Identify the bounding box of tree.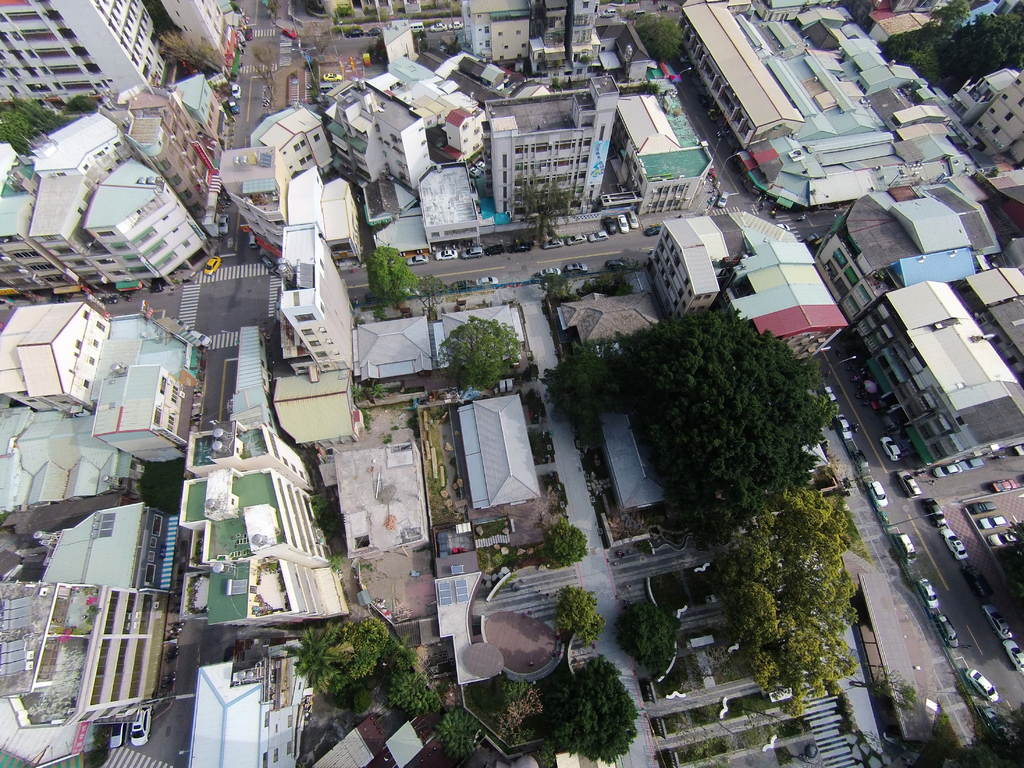
bbox=(513, 179, 572, 248).
